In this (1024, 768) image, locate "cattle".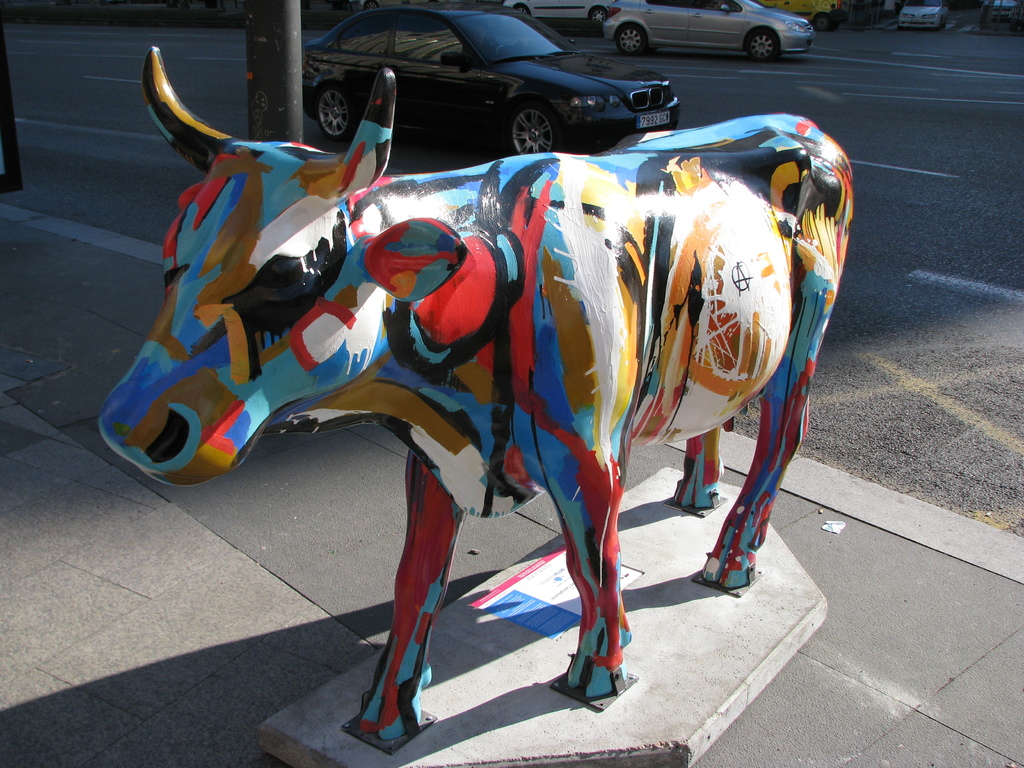
Bounding box: pyautogui.locateOnScreen(248, 118, 835, 724).
